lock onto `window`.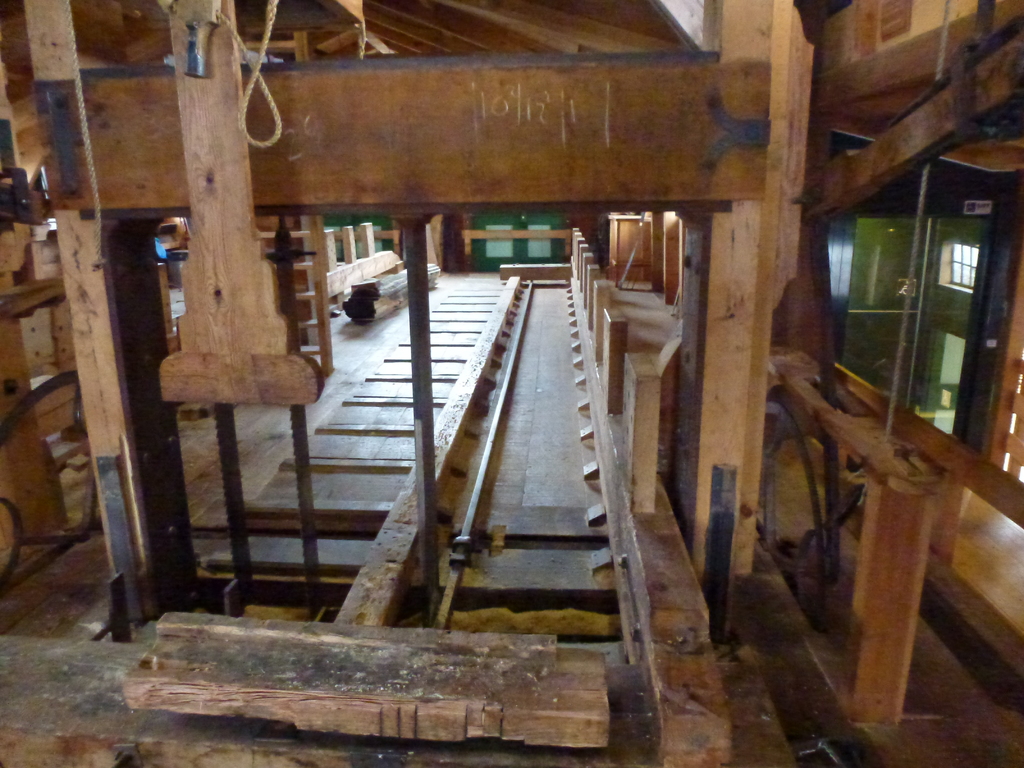
Locked: (left=832, top=190, right=1006, bottom=407).
